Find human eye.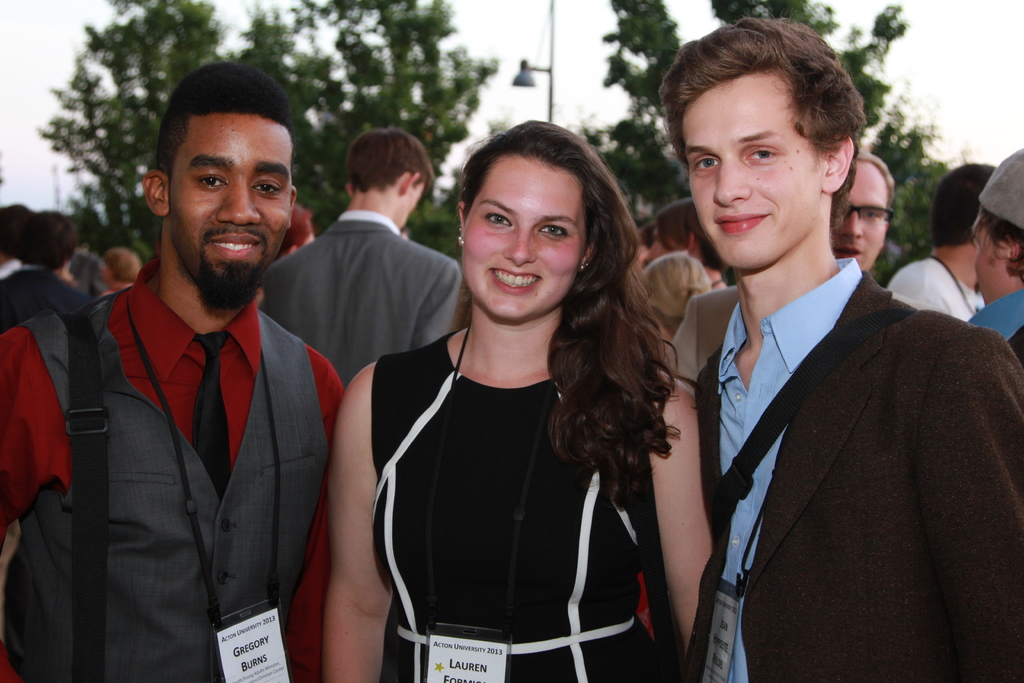
box=[745, 147, 780, 162].
